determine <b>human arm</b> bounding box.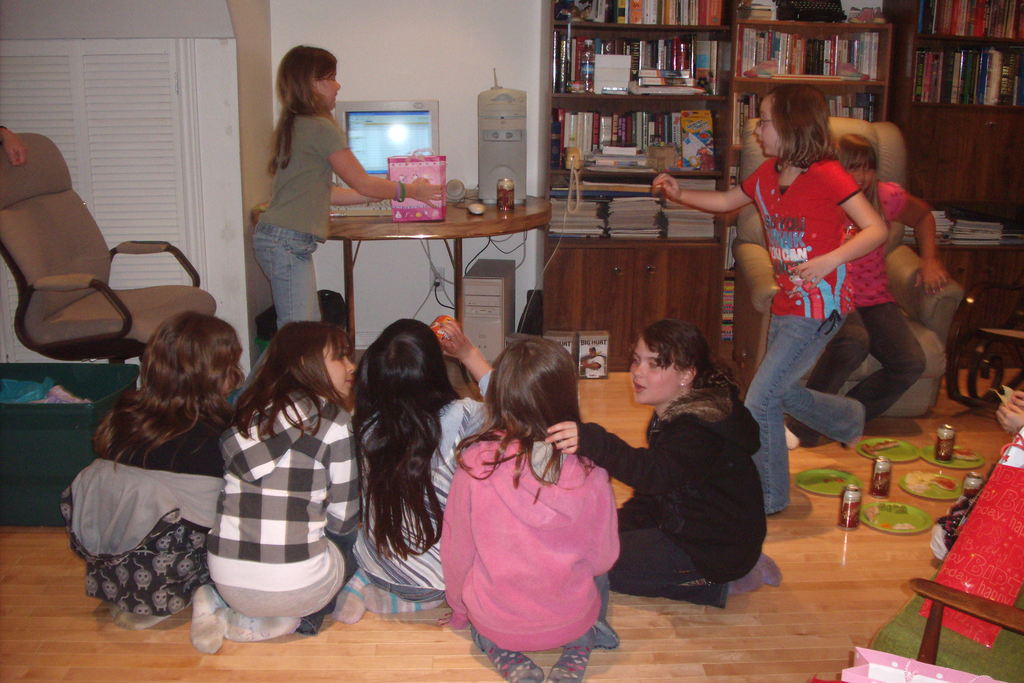
Determined: <region>438, 310, 513, 431</region>.
